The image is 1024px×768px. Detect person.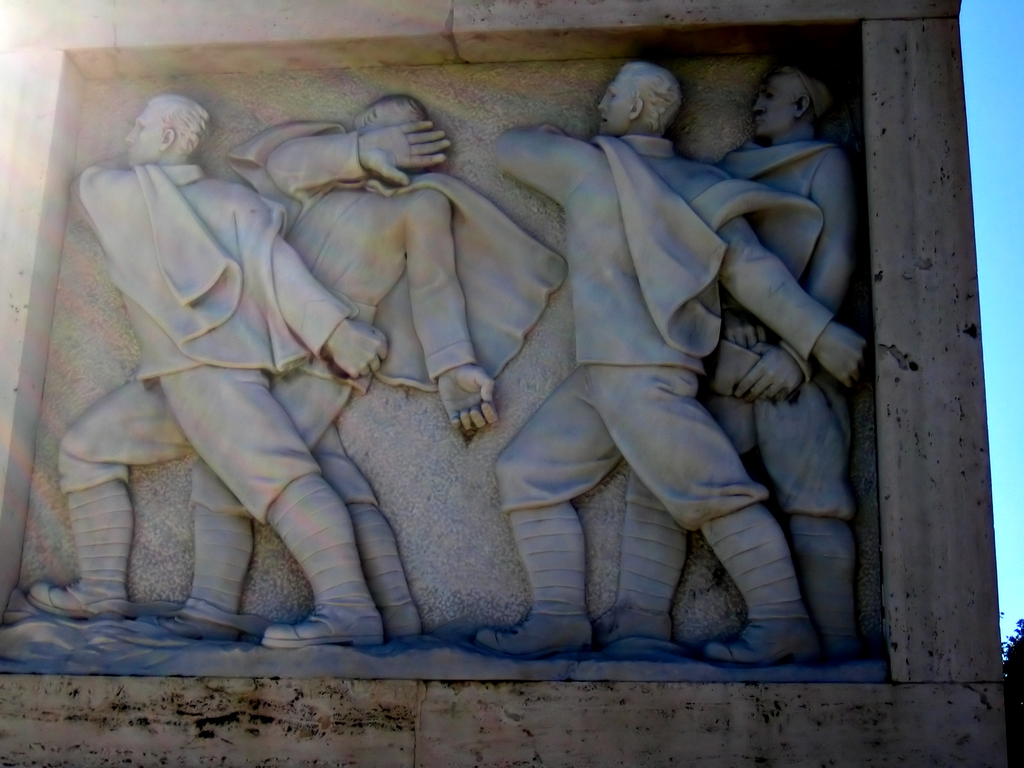
Detection: {"x1": 595, "y1": 65, "x2": 861, "y2": 659}.
